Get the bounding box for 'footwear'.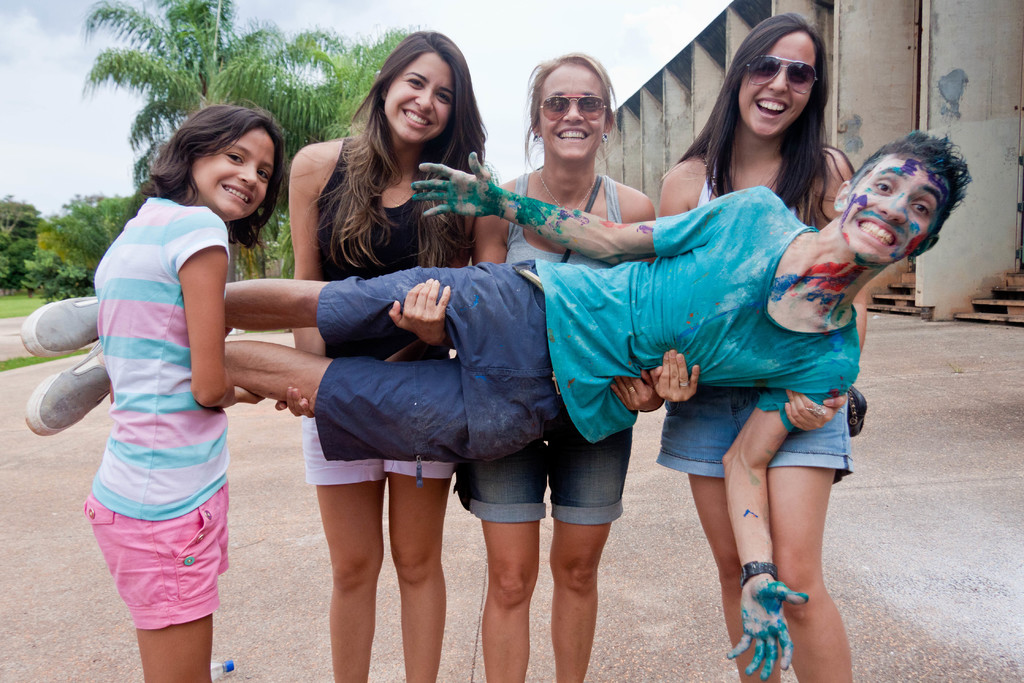
crop(17, 298, 93, 355).
